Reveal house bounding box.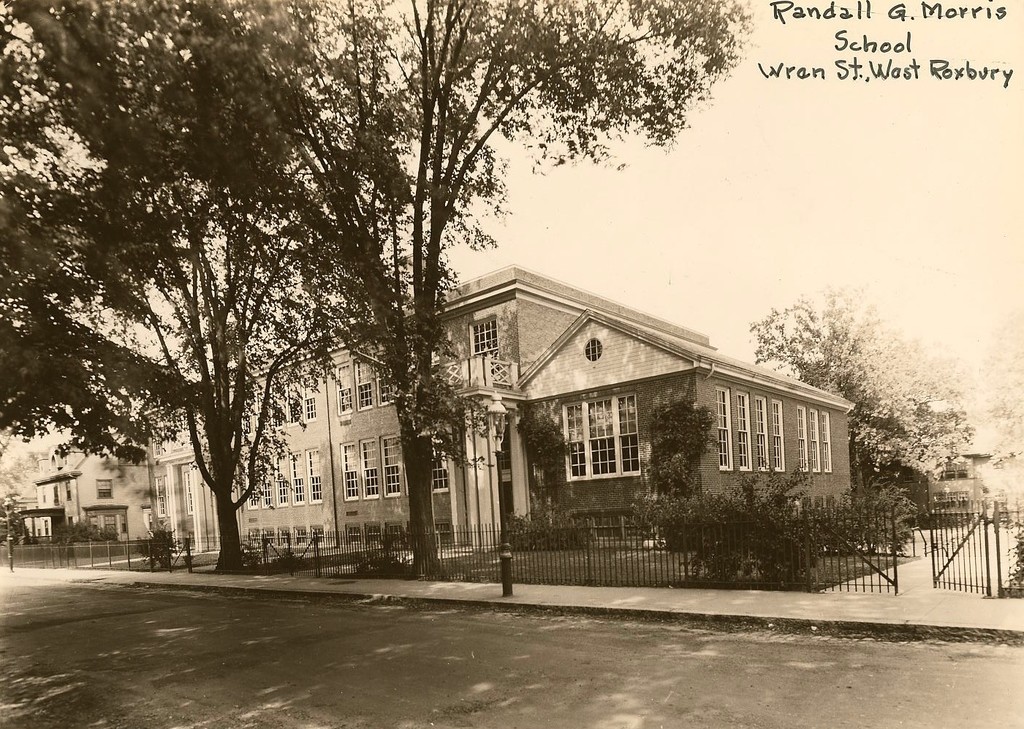
Revealed: detection(35, 429, 155, 540).
